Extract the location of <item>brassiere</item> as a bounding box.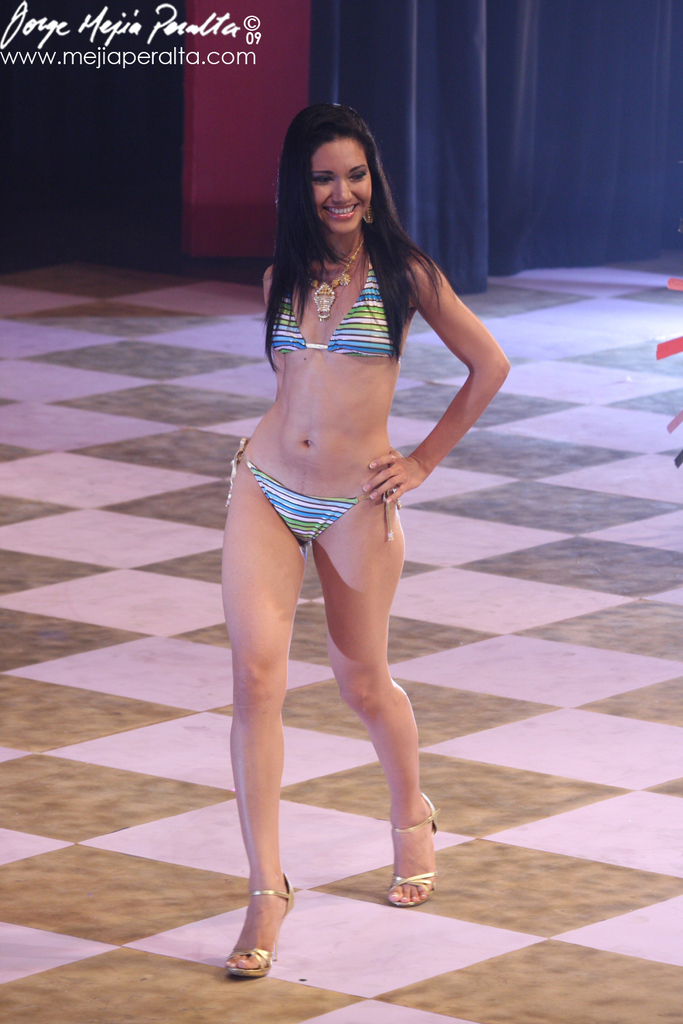
[245,252,443,391].
